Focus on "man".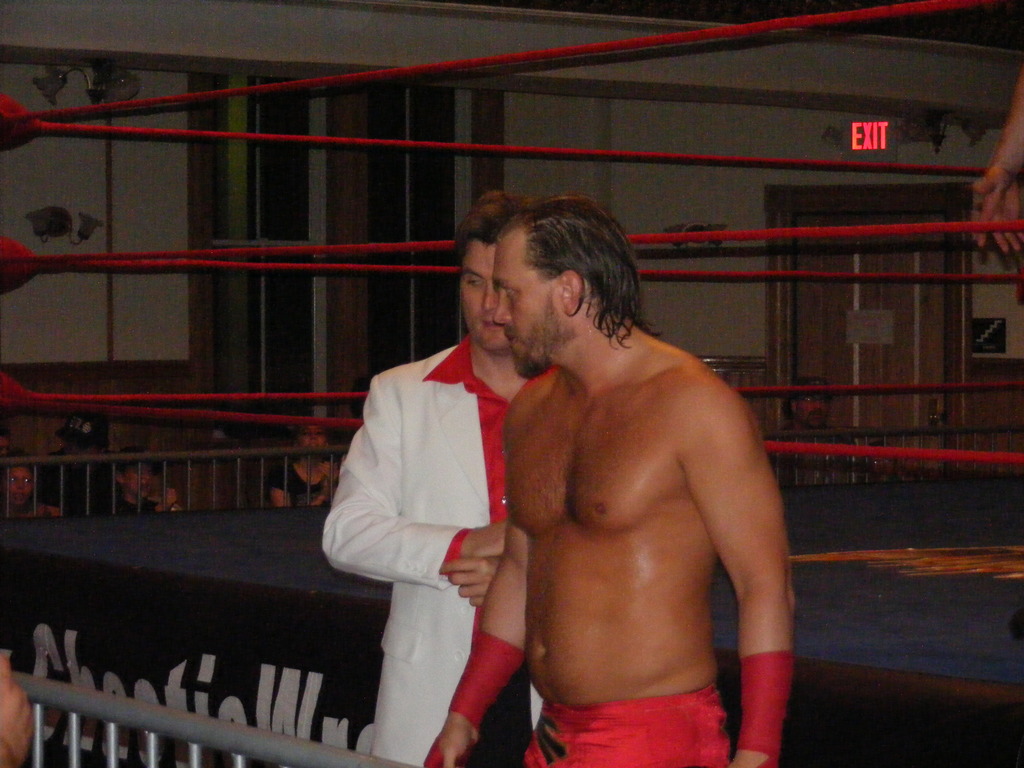
Focused at 465 208 809 767.
